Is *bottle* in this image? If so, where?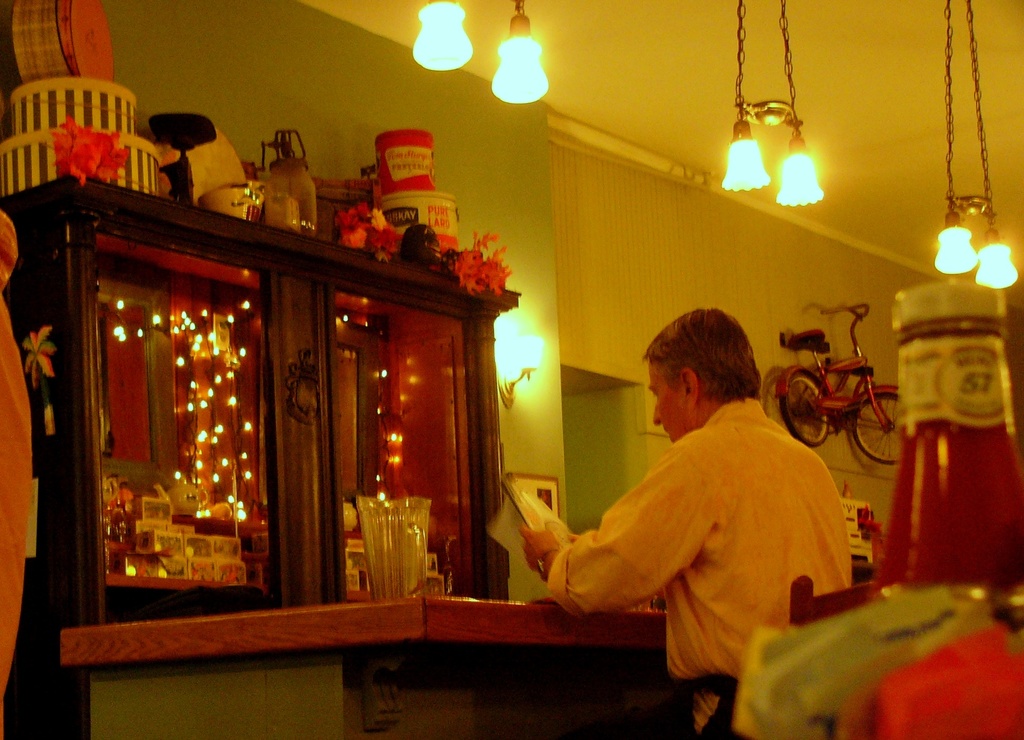
Yes, at x1=895 y1=211 x2=1007 y2=620.
